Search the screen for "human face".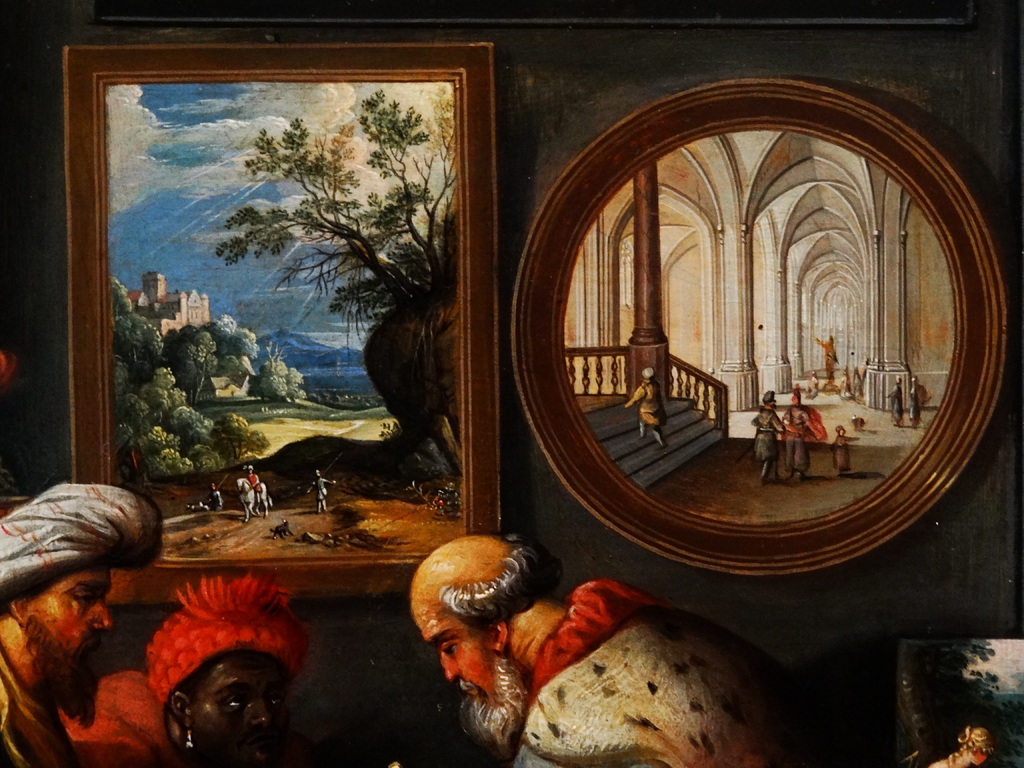
Found at <bbox>429, 628, 509, 722</bbox>.
